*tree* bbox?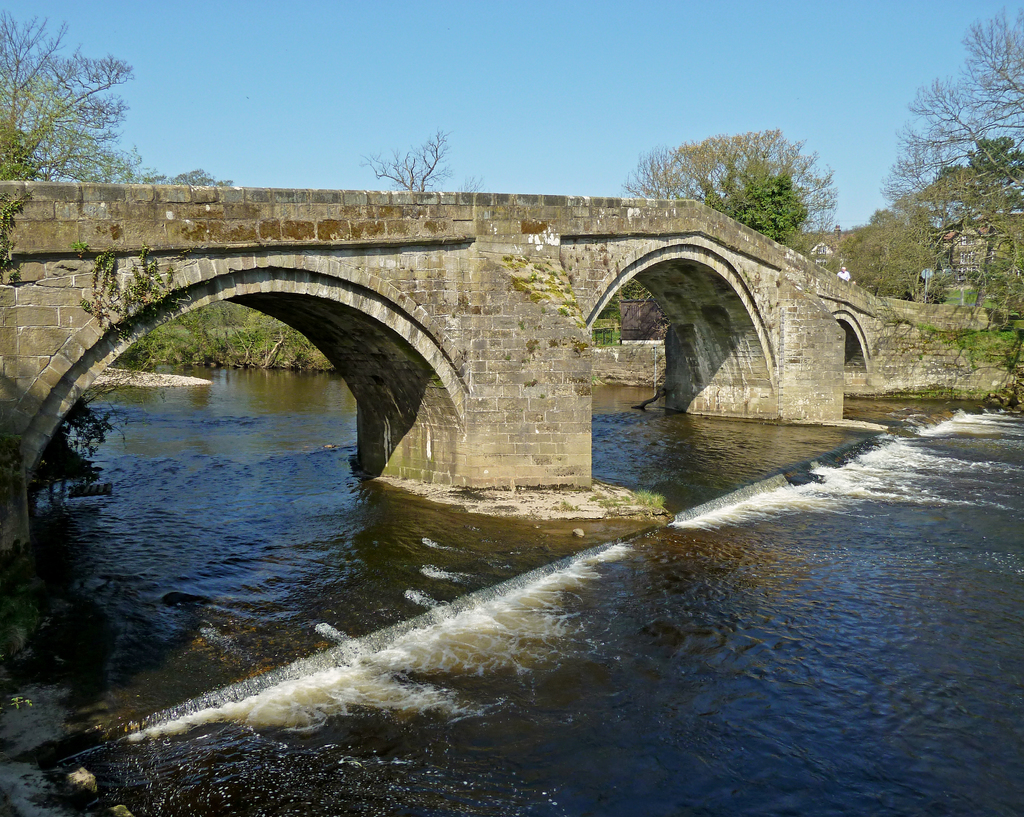
bbox=(358, 125, 456, 195)
